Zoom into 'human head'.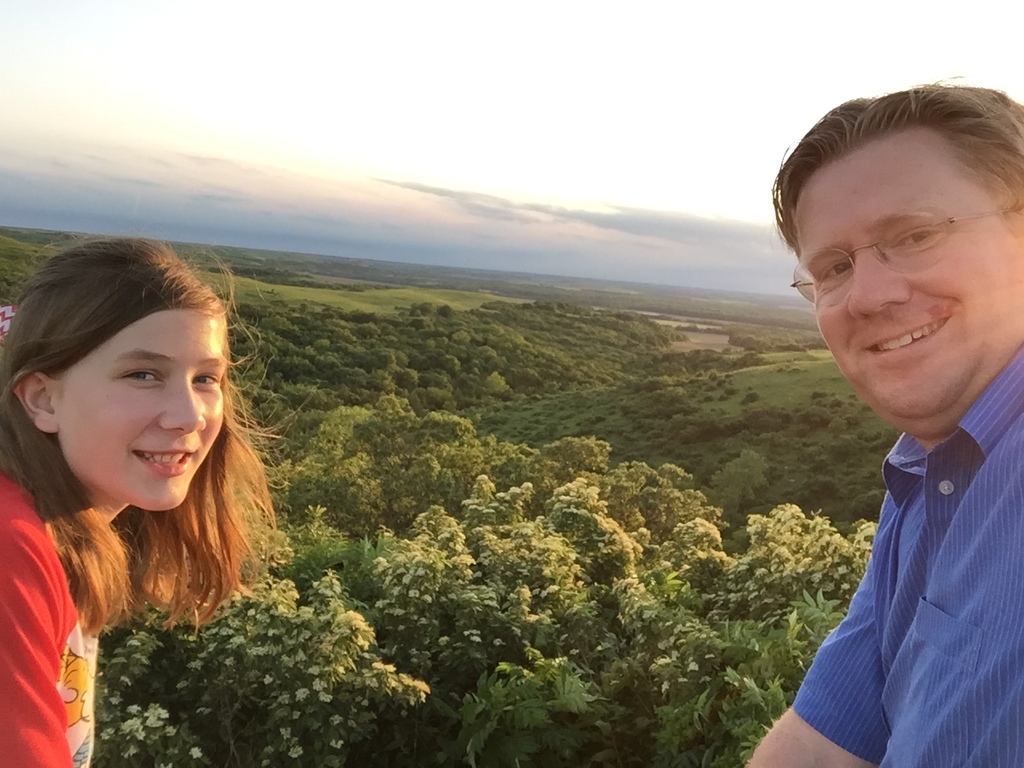
Zoom target: l=0, t=230, r=318, b=514.
